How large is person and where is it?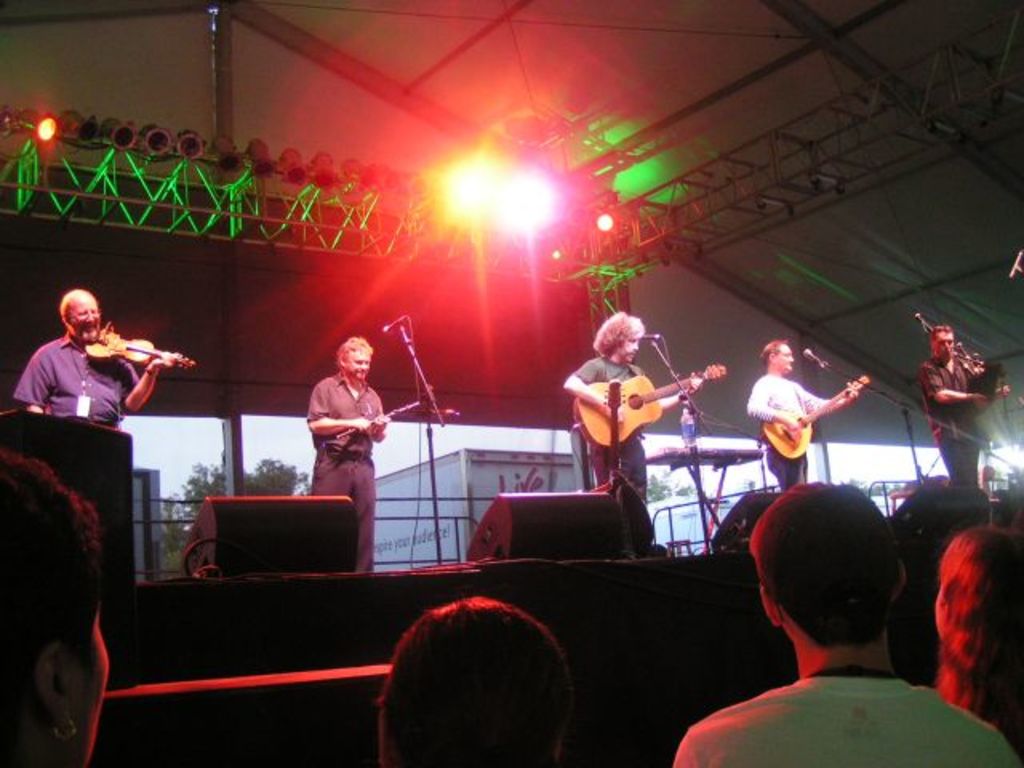
Bounding box: {"x1": 933, "y1": 525, "x2": 1022, "y2": 717}.
